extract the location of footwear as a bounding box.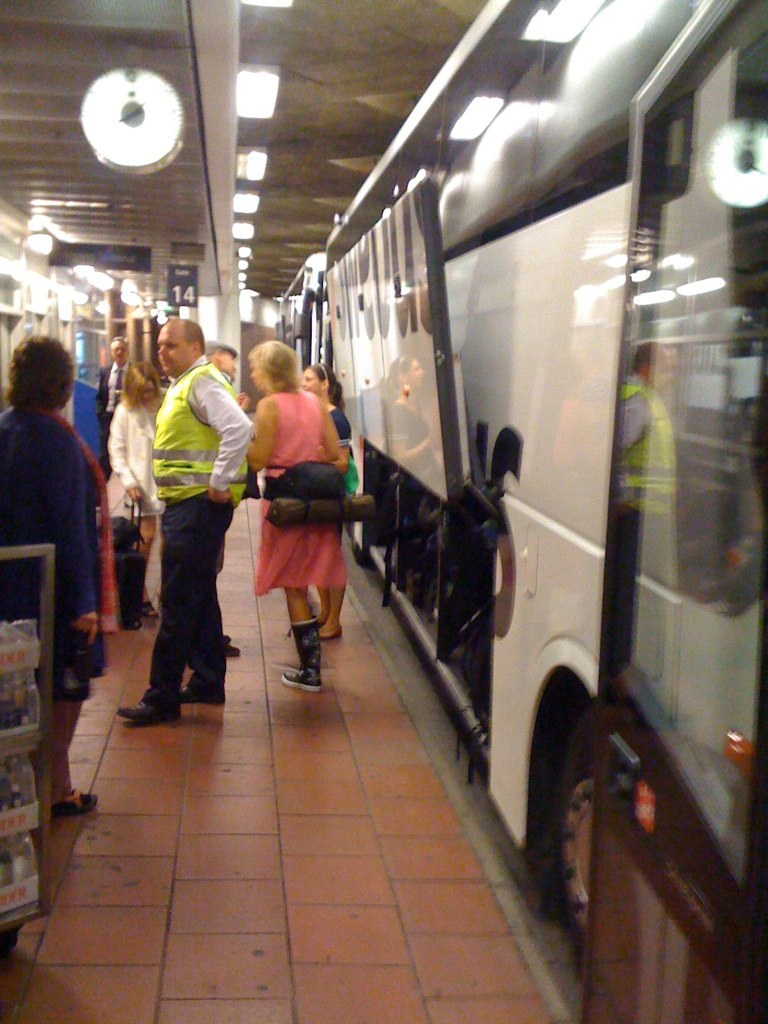
[180, 683, 224, 704].
